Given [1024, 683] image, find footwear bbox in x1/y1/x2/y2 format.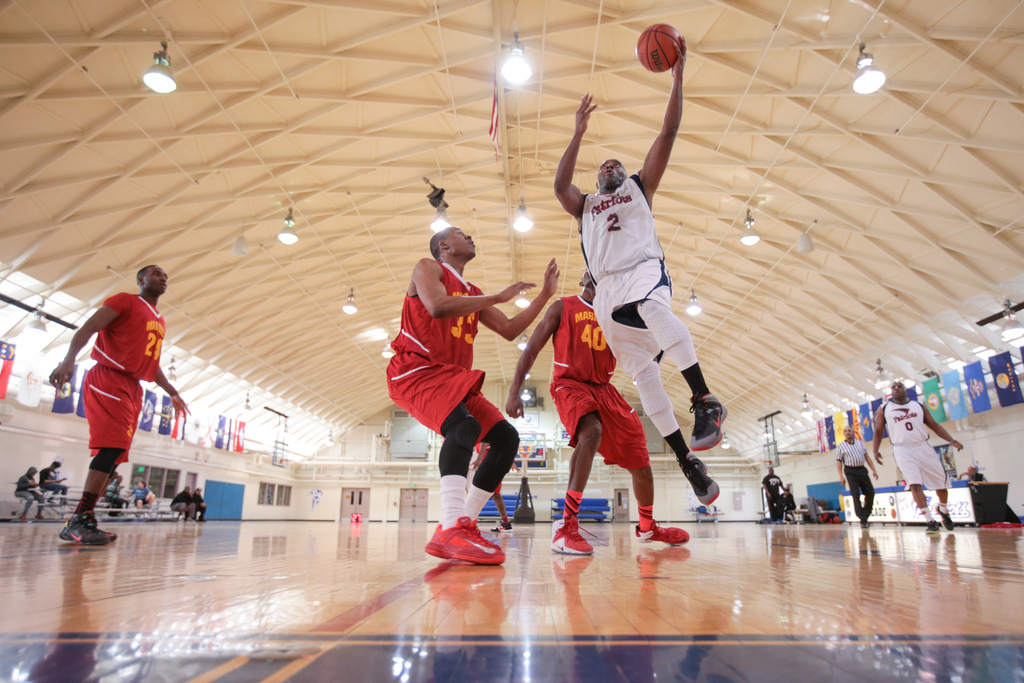
550/520/595/552.
